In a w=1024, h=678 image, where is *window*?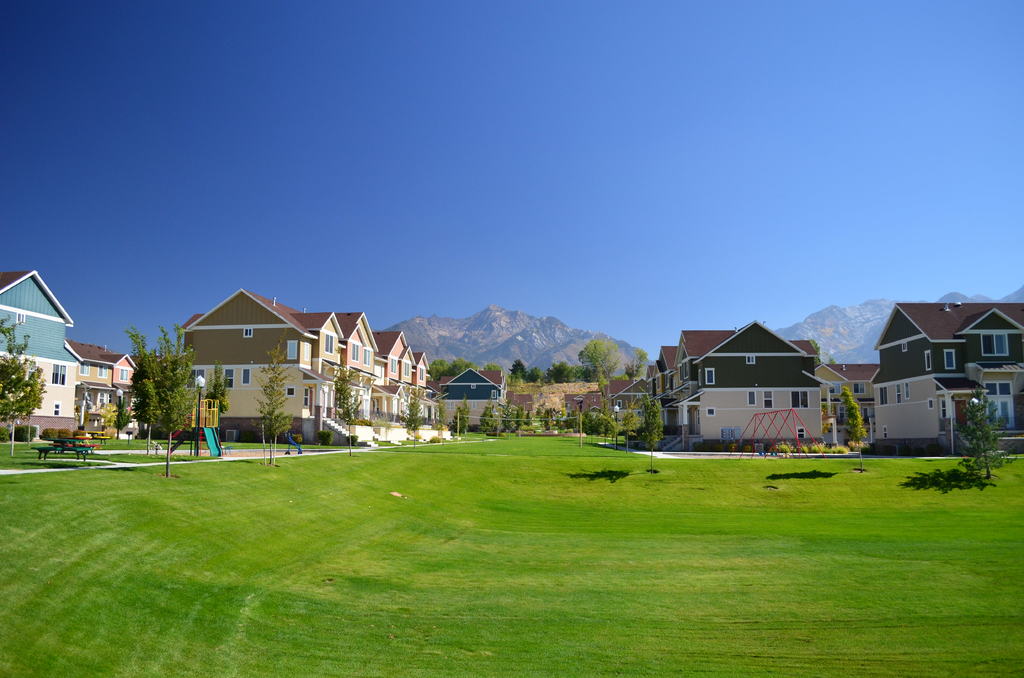
[x1=188, y1=367, x2=209, y2=388].
